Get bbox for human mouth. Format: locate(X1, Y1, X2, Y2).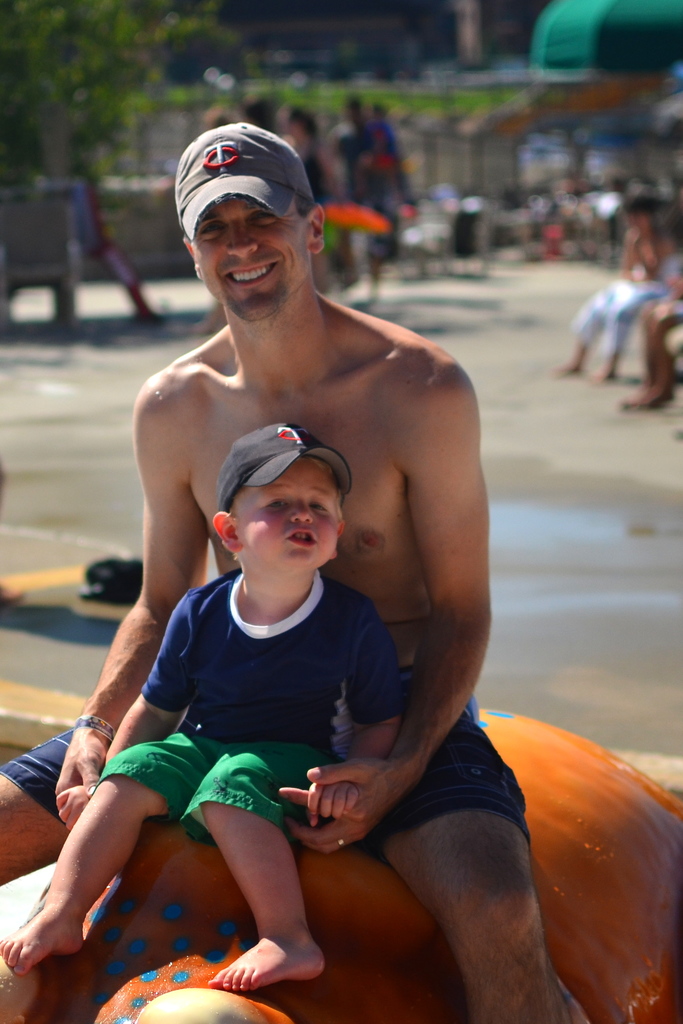
locate(216, 255, 280, 291).
